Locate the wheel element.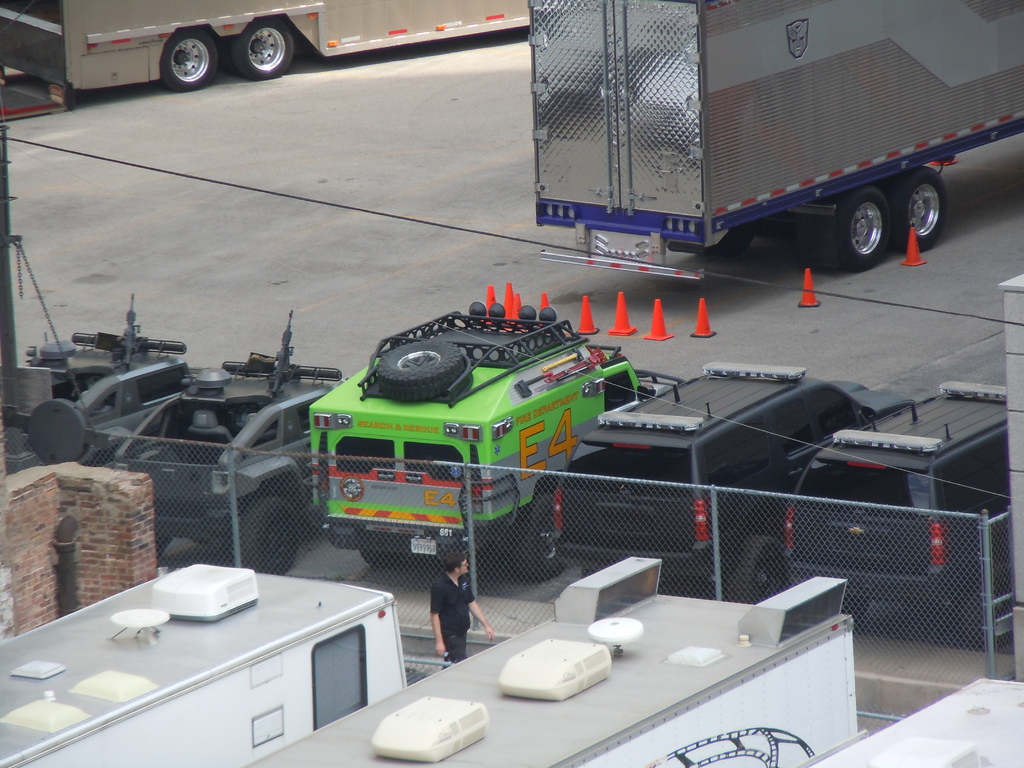
Element bbox: crop(892, 166, 949, 253).
